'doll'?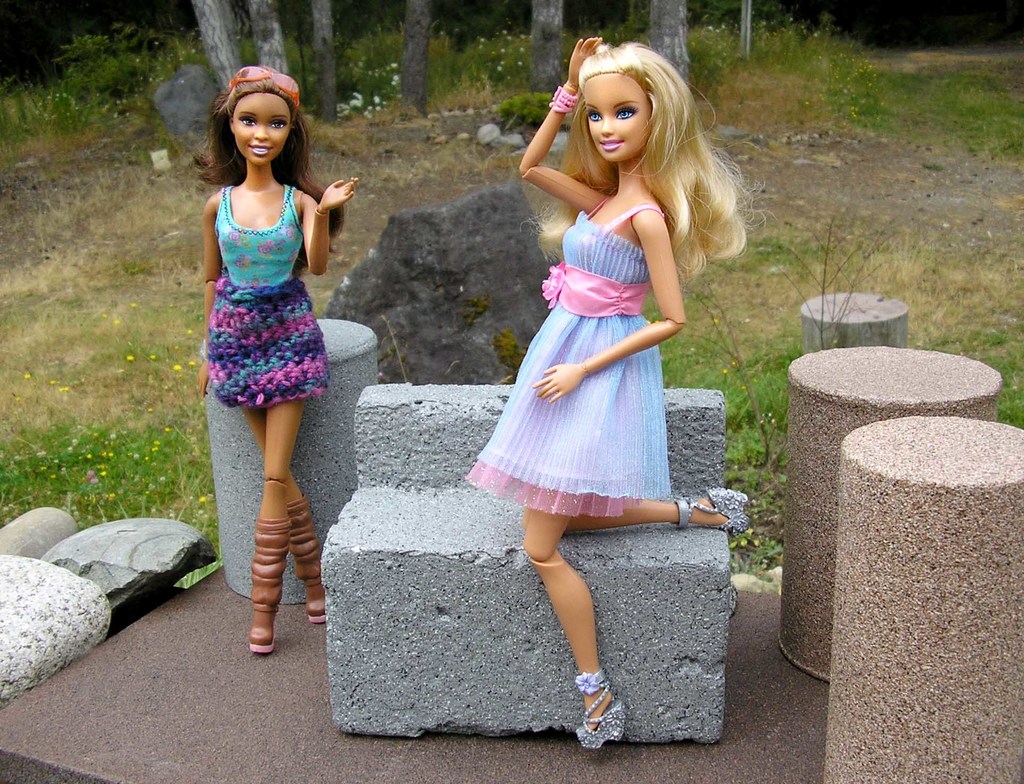
<bbox>200, 68, 362, 659</bbox>
